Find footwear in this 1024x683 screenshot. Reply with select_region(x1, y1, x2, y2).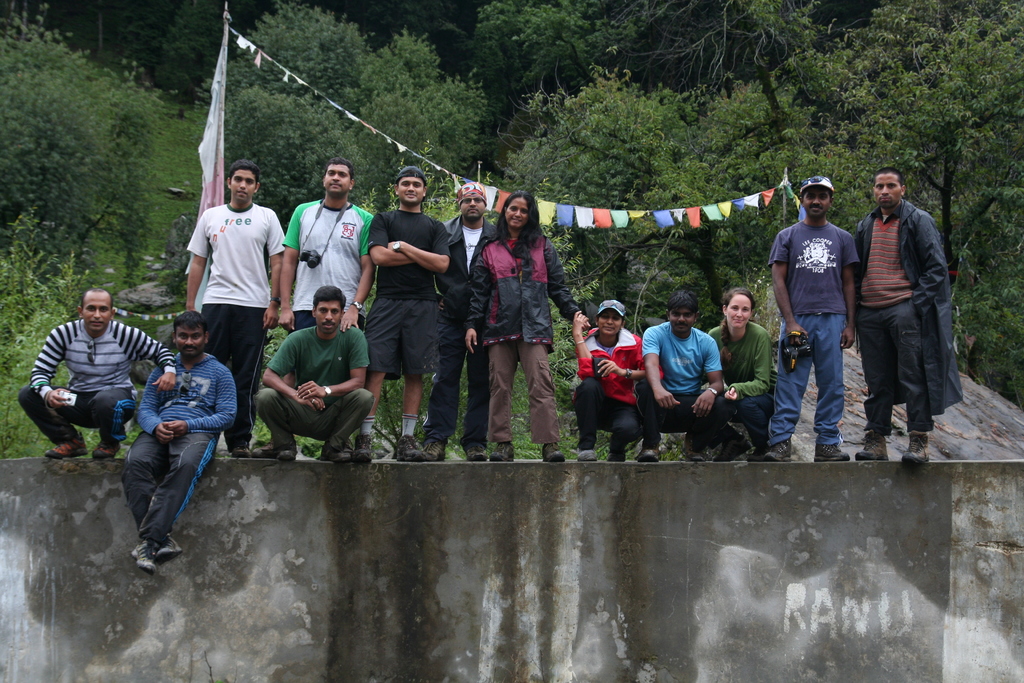
select_region(899, 431, 931, 463).
